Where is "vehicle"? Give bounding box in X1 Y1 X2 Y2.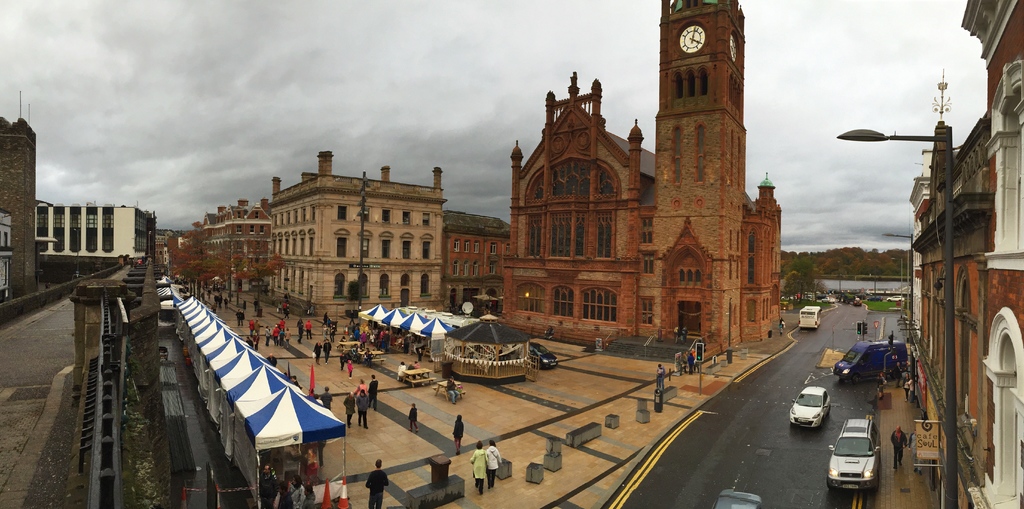
834 337 916 380.
